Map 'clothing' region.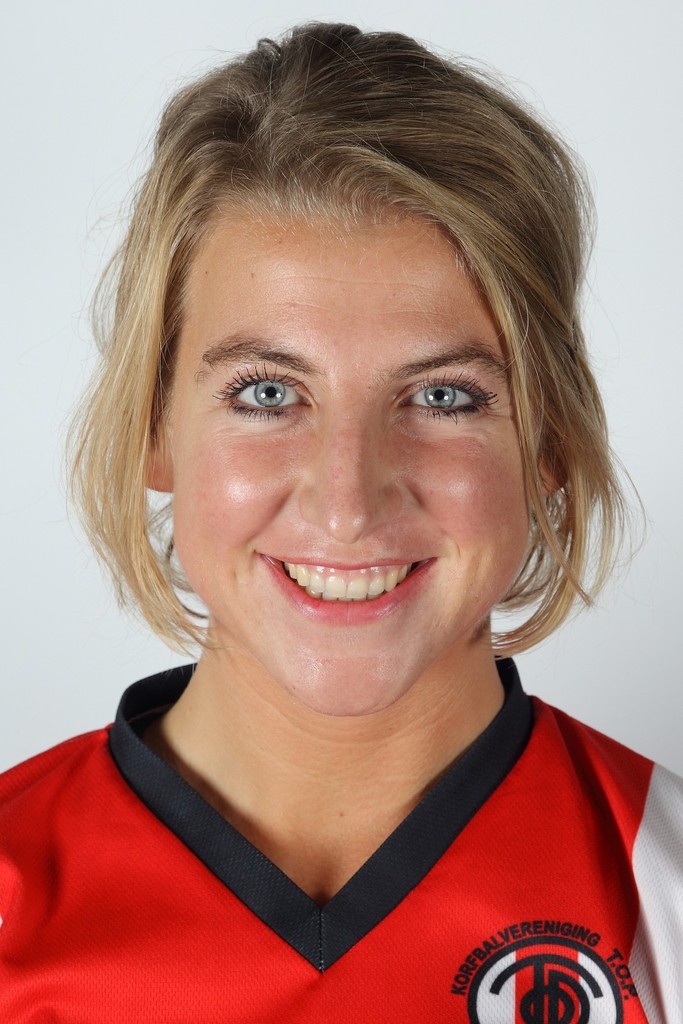
Mapped to (left=1, top=365, right=682, bottom=1011).
